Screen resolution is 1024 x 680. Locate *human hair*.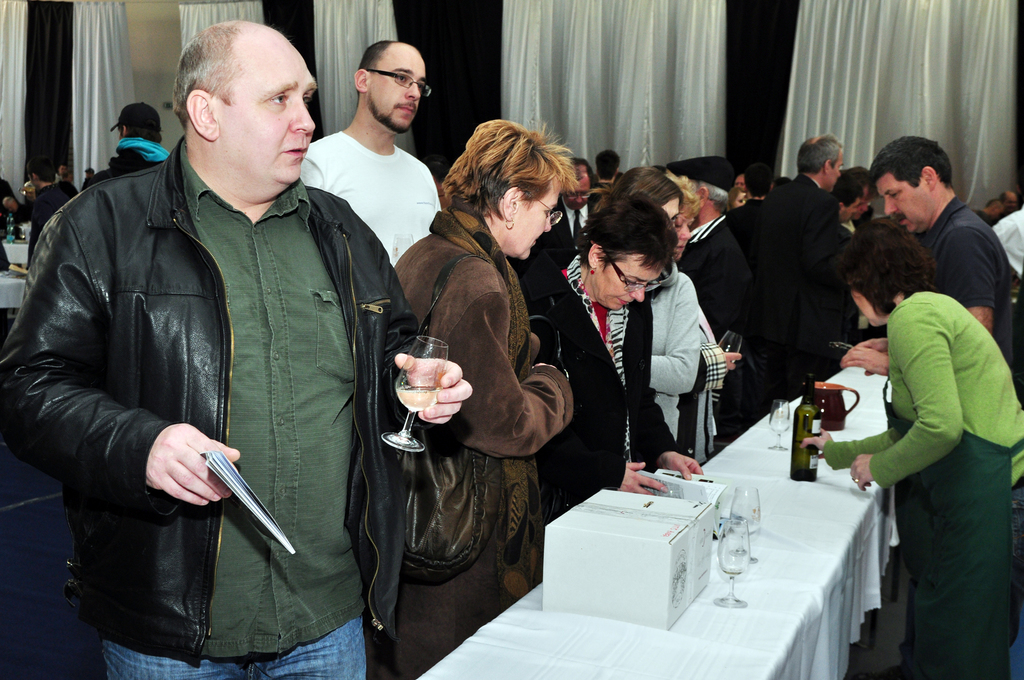
box=[28, 156, 58, 182].
